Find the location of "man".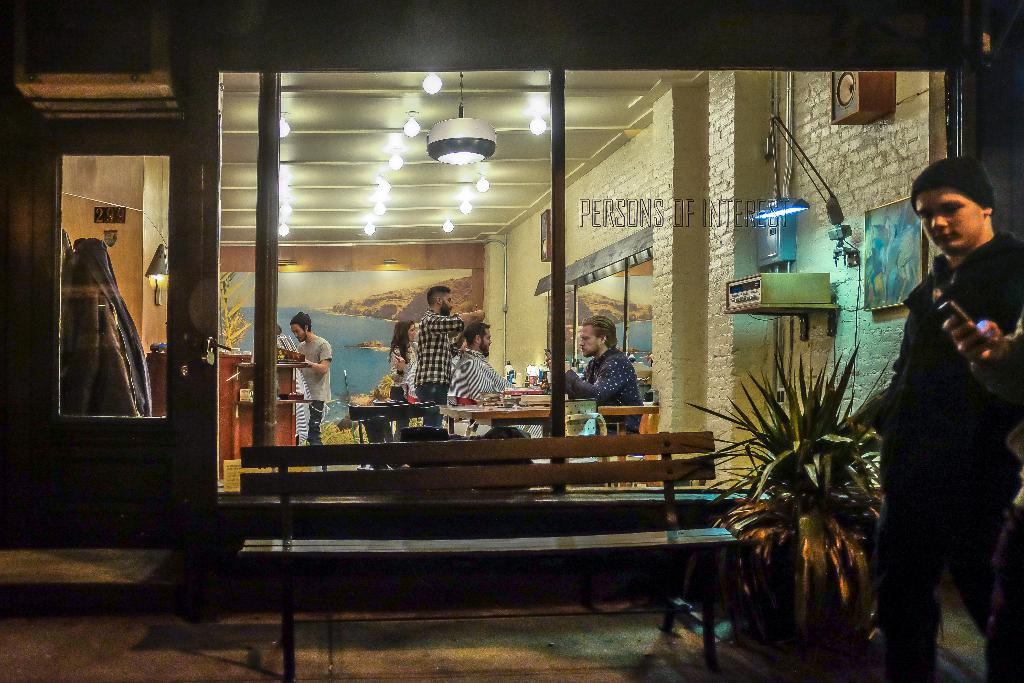
Location: bbox=[285, 306, 332, 445].
